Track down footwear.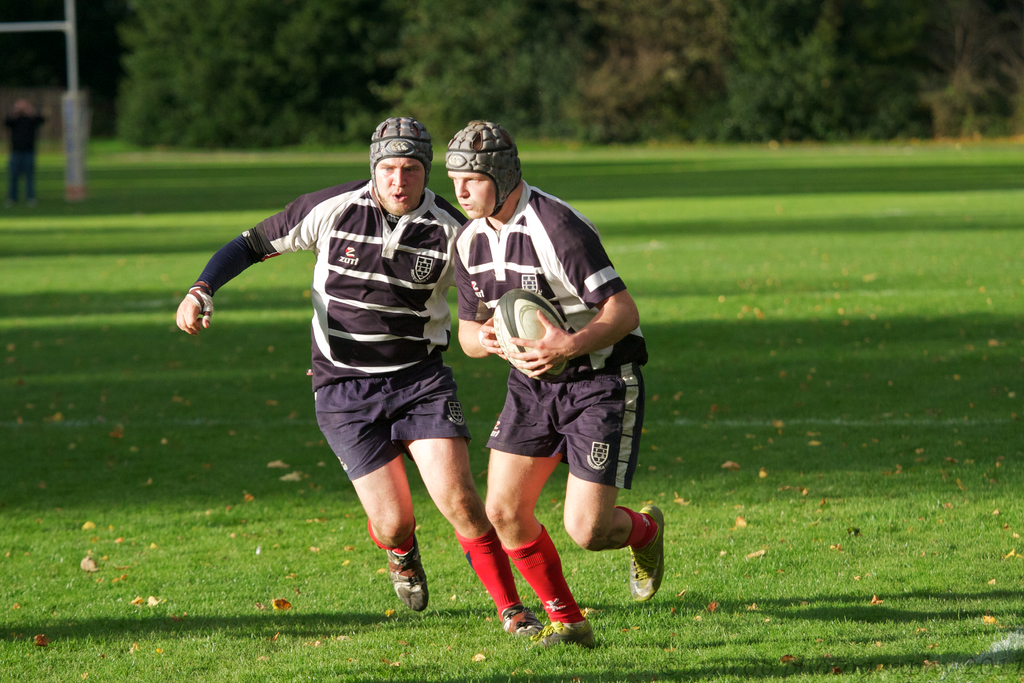
Tracked to (x1=524, y1=624, x2=598, y2=652).
